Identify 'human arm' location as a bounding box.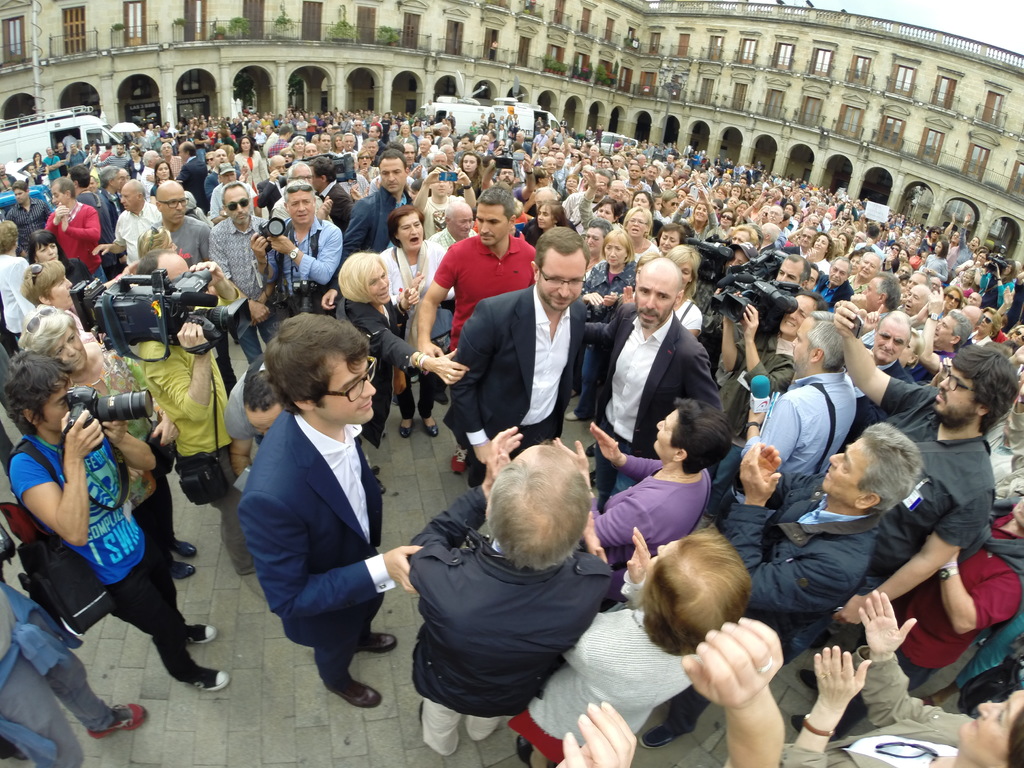
[left=353, top=291, right=477, bottom=405].
